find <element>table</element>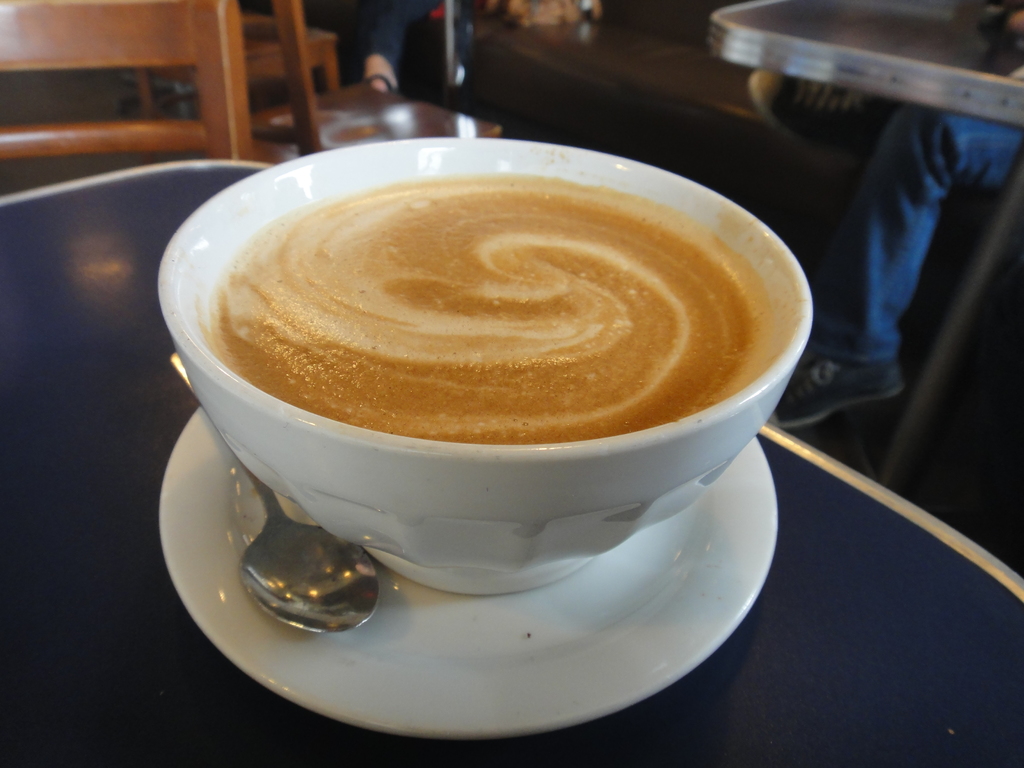
(713,0,1023,535)
